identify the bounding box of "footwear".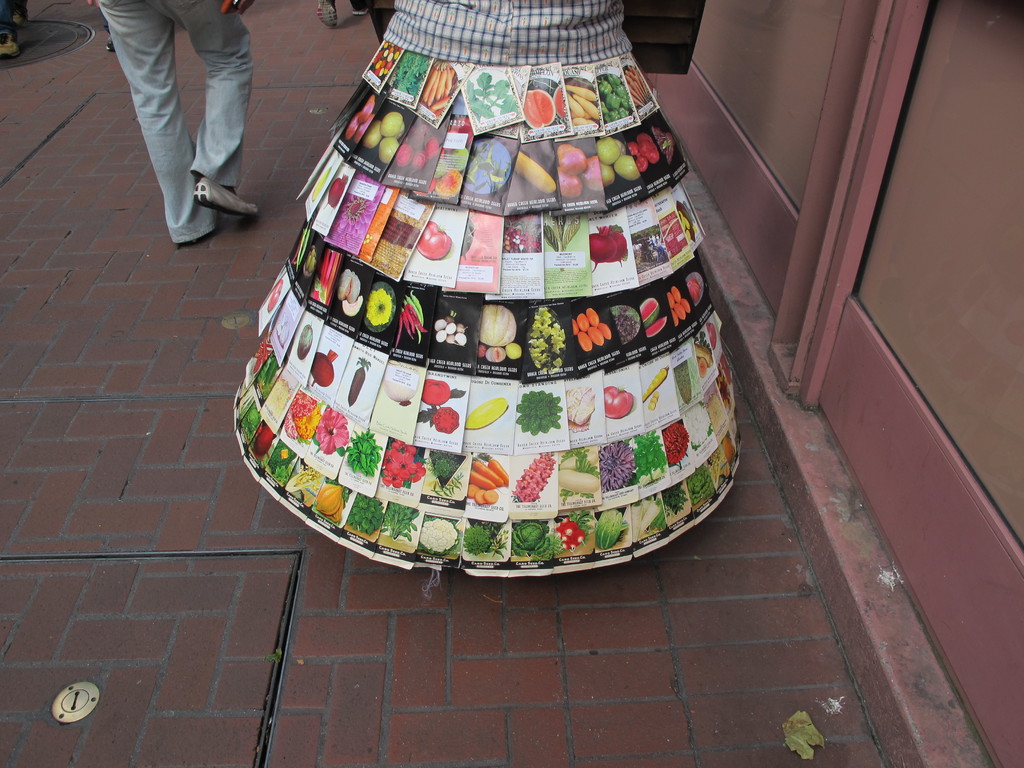
[x1=317, y1=0, x2=340, y2=28].
